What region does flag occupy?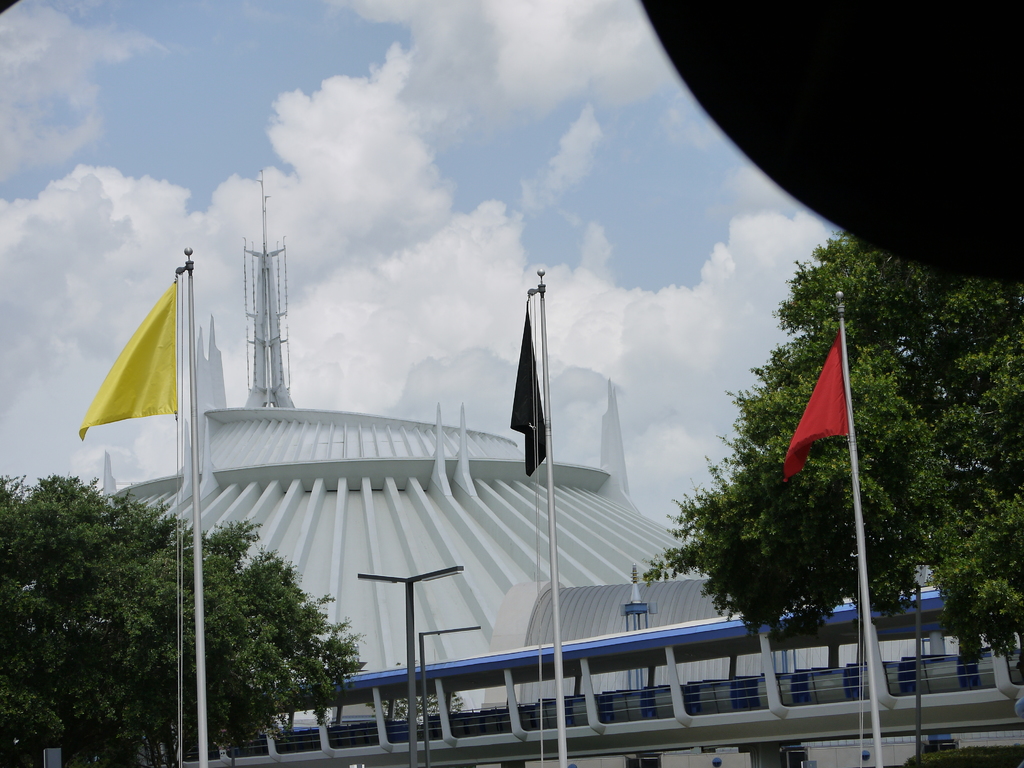
detection(74, 282, 172, 445).
